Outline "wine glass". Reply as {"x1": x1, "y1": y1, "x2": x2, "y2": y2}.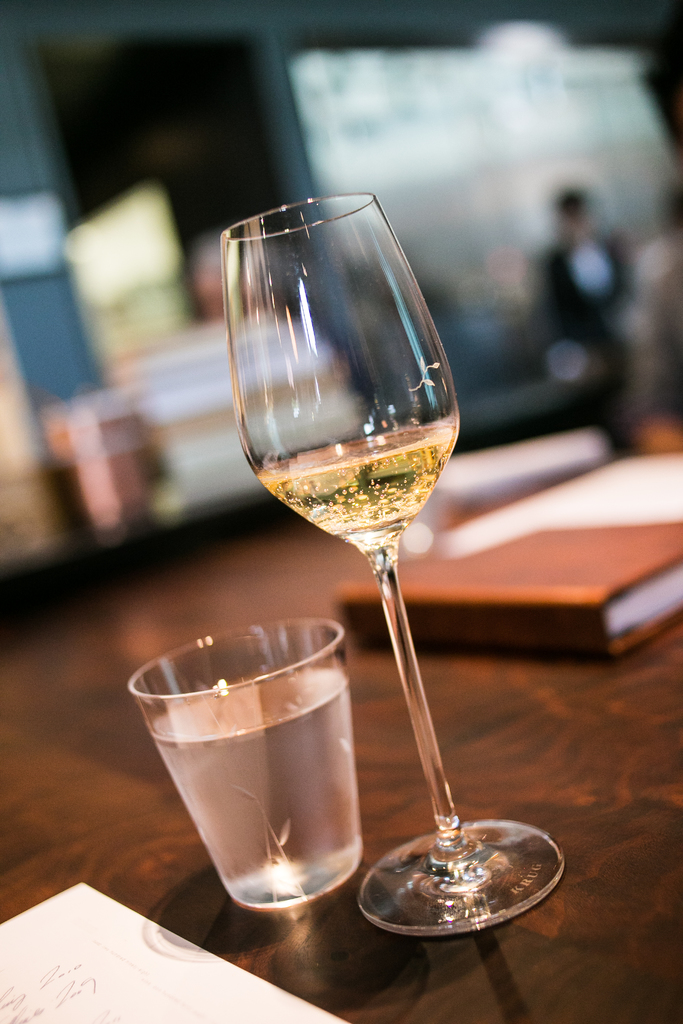
{"x1": 227, "y1": 187, "x2": 573, "y2": 941}.
